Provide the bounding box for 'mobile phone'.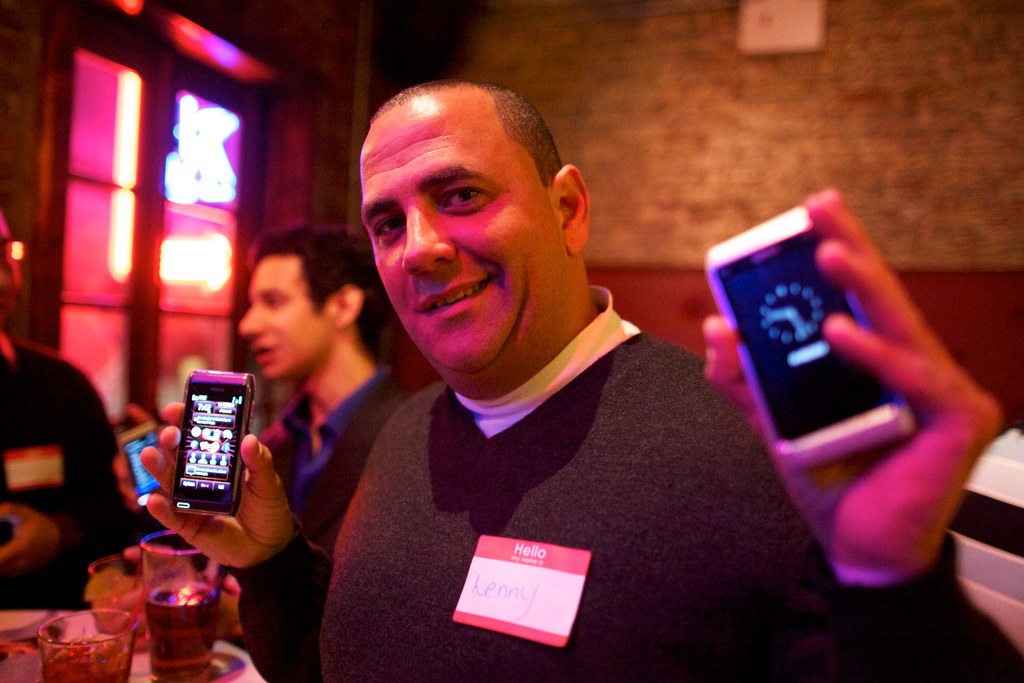
167,370,258,519.
